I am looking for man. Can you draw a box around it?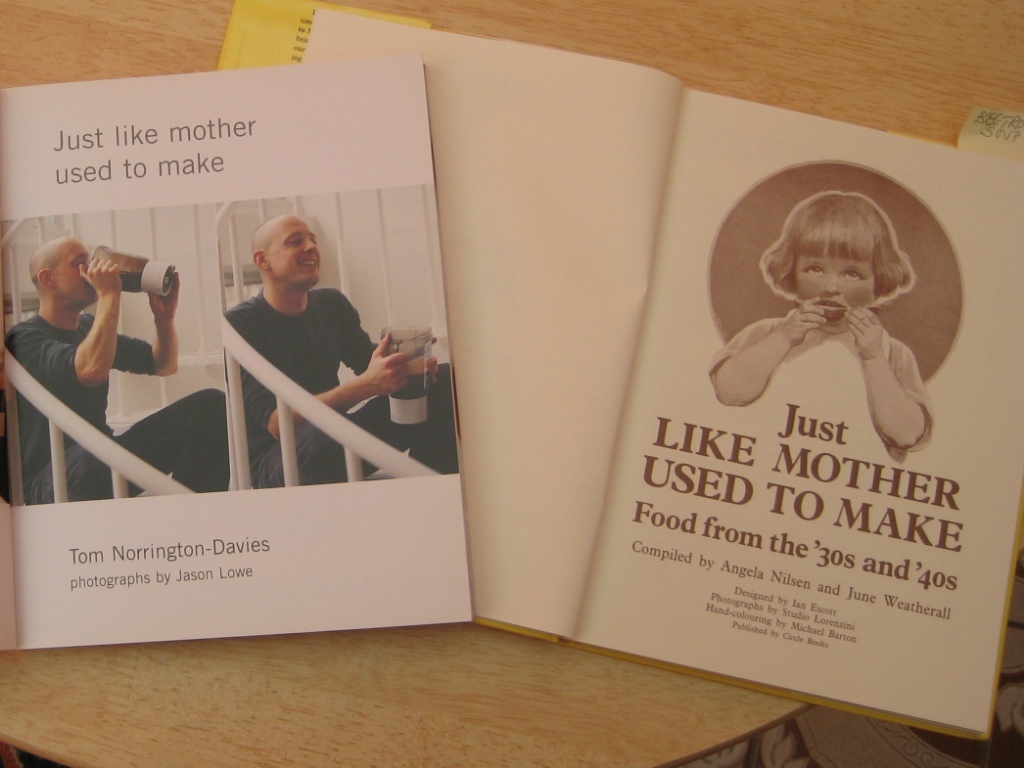
Sure, the bounding box is box(189, 211, 420, 496).
